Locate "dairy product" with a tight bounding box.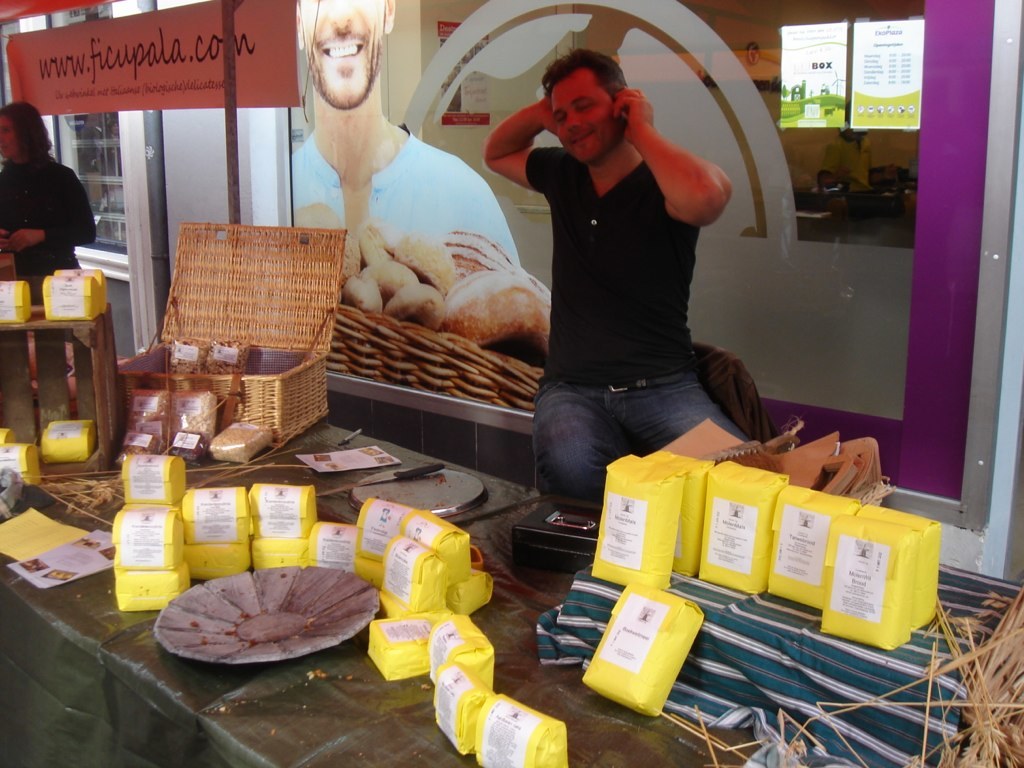
[x1=580, y1=591, x2=702, y2=715].
